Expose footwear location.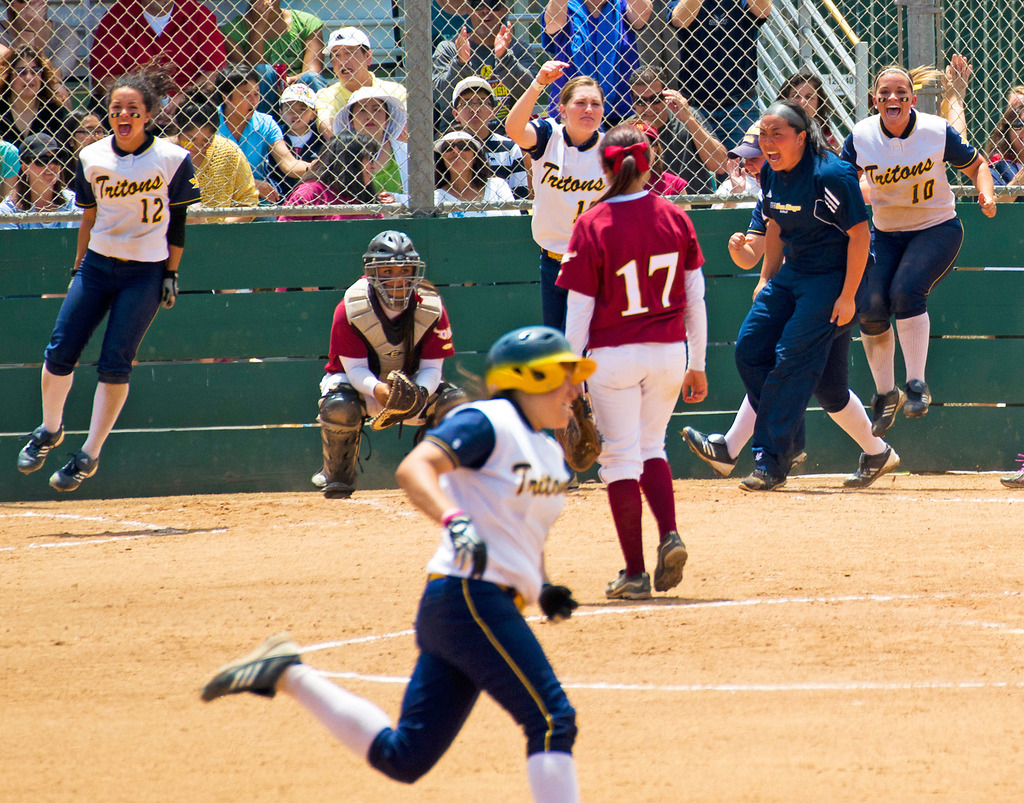
Exposed at crop(199, 630, 298, 706).
